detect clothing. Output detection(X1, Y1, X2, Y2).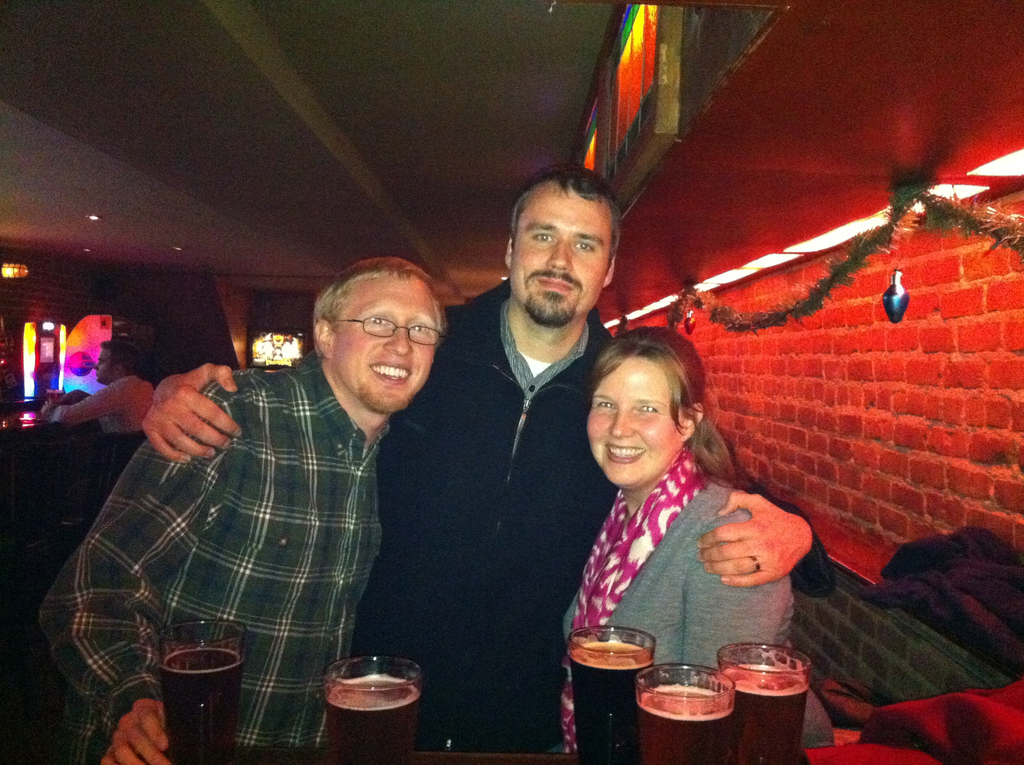
detection(52, 309, 369, 715).
